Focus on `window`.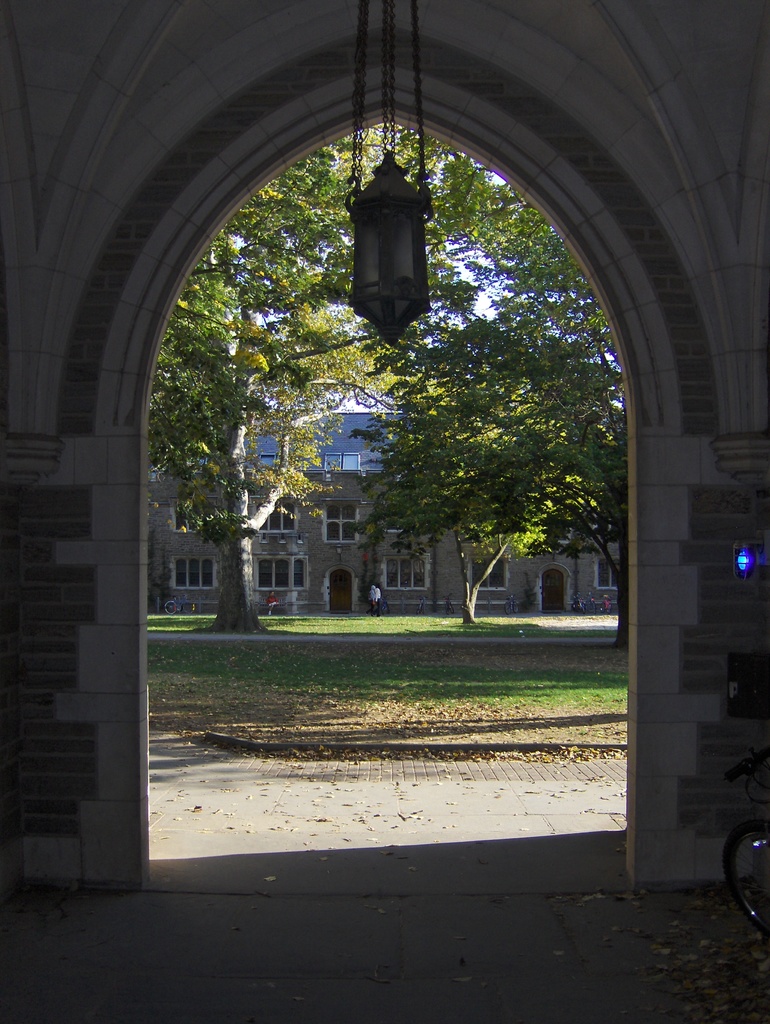
Focused at detection(381, 548, 428, 595).
